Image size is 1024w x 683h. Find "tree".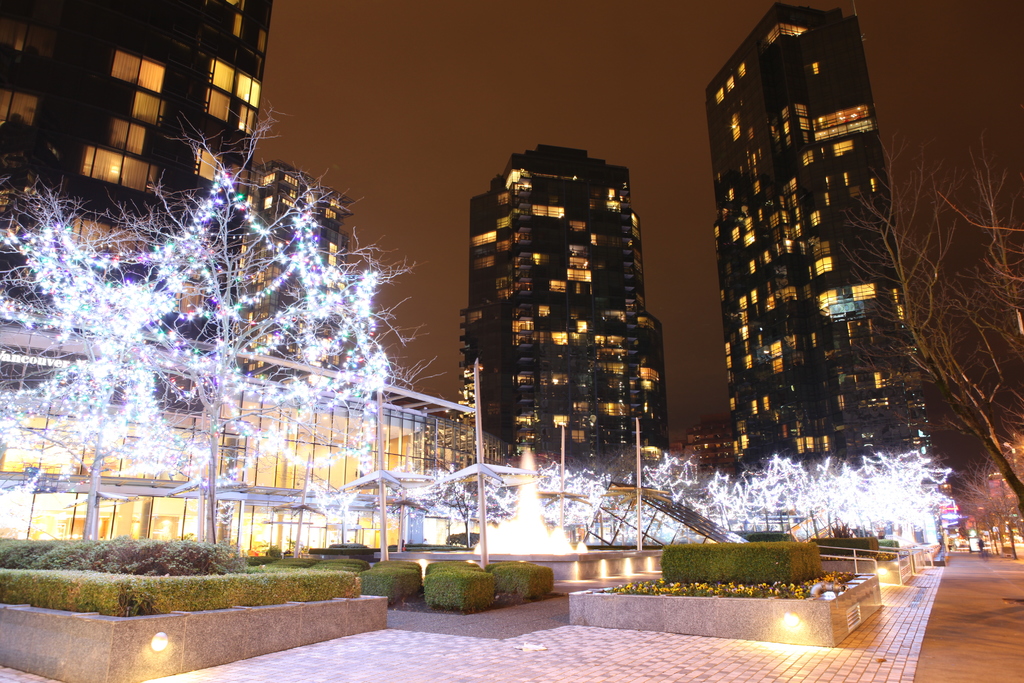
<bbox>834, 133, 1023, 521</bbox>.
